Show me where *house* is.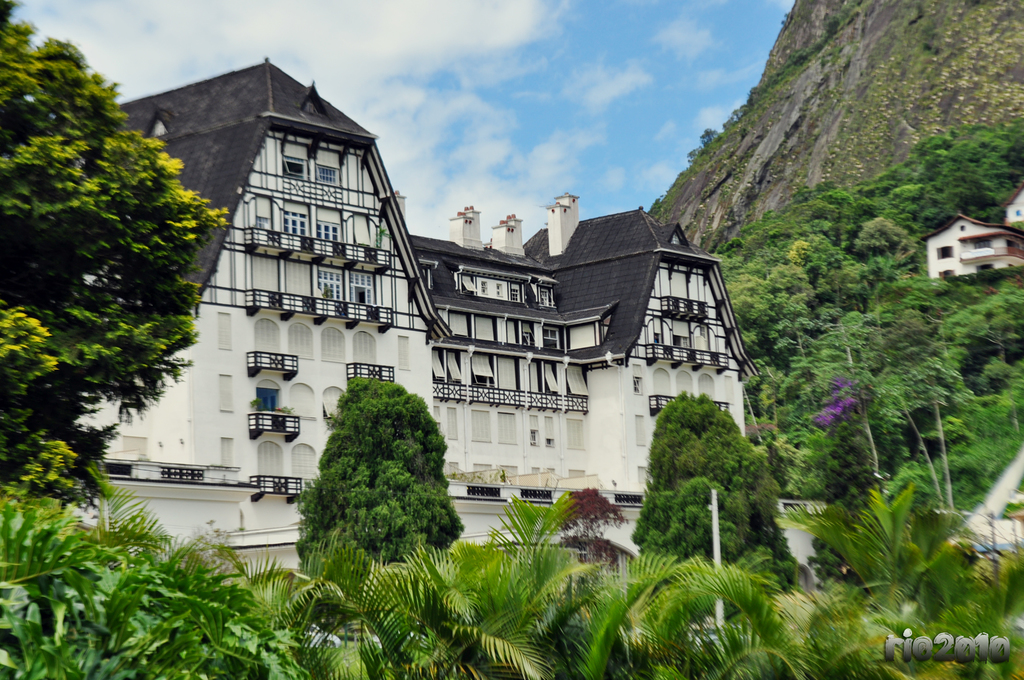
*house* is at bbox=[566, 215, 760, 569].
